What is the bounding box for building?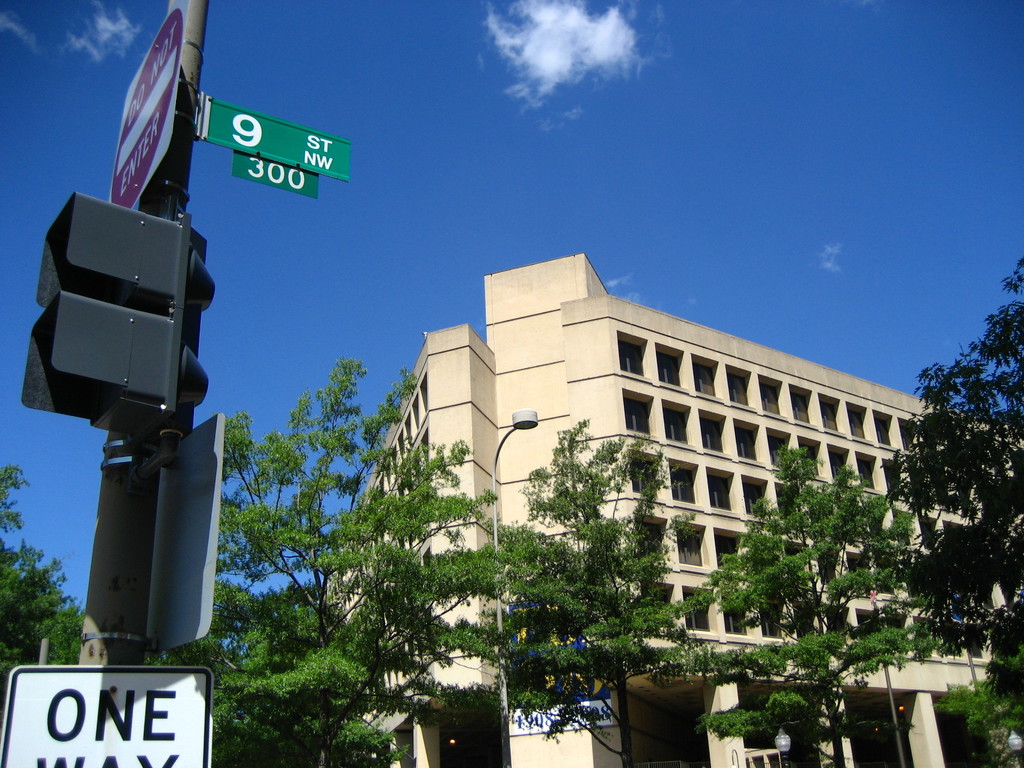
detection(309, 252, 1023, 767).
